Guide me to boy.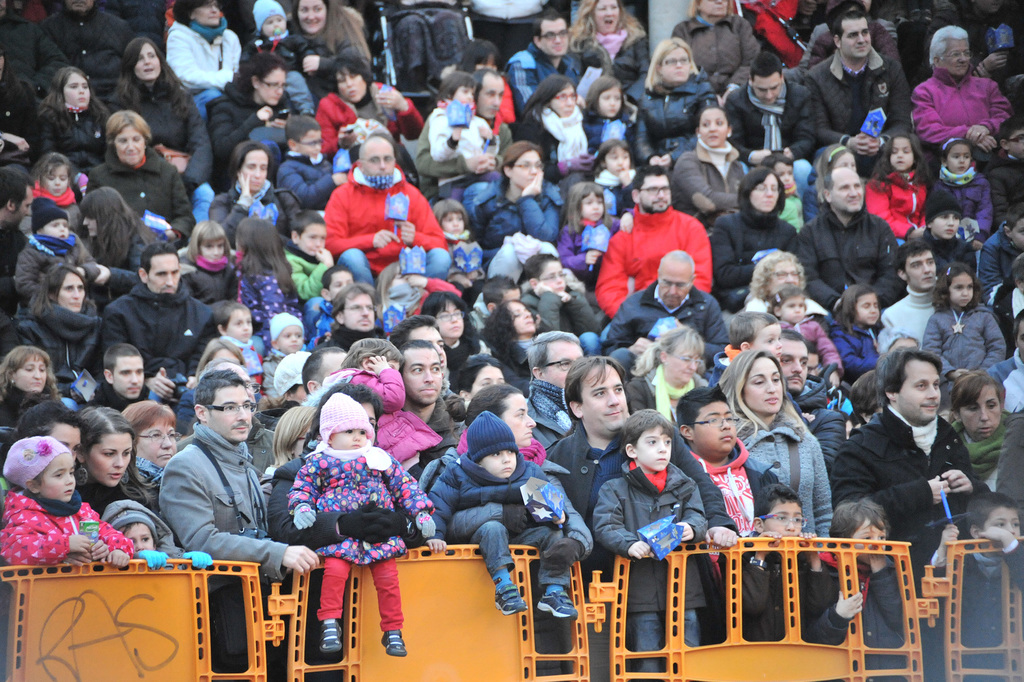
Guidance: [x1=594, y1=406, x2=708, y2=681].
